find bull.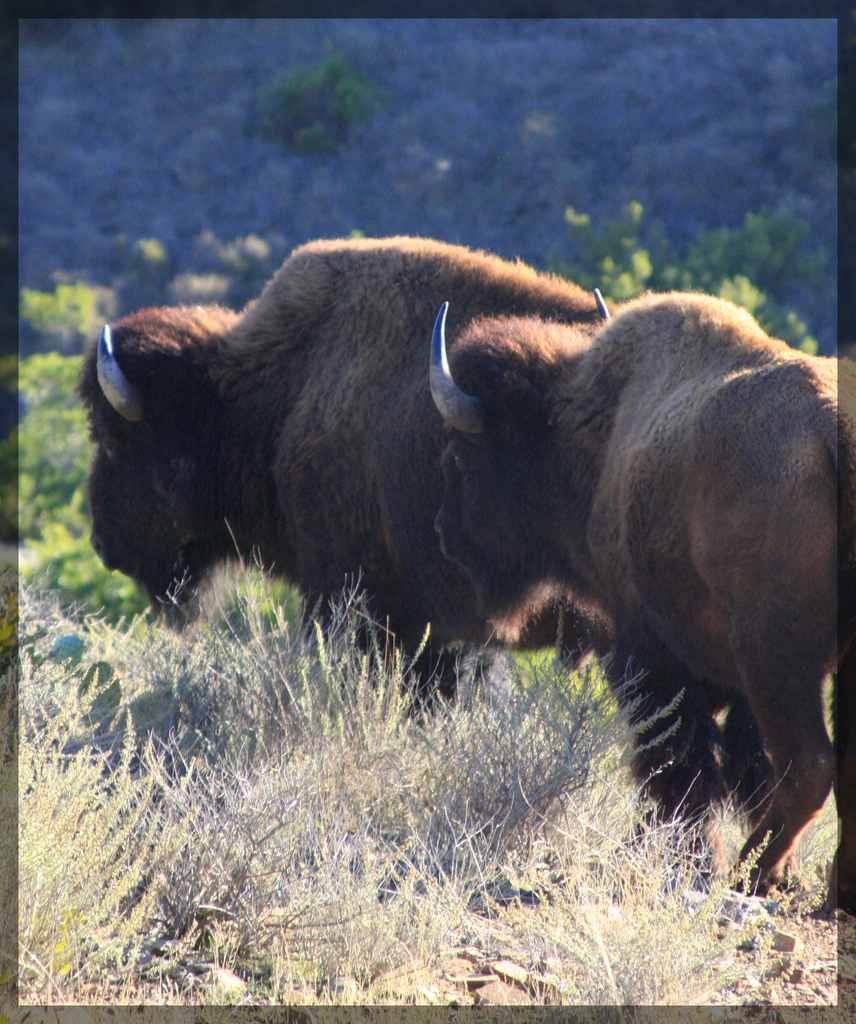
Rect(74, 226, 601, 739).
